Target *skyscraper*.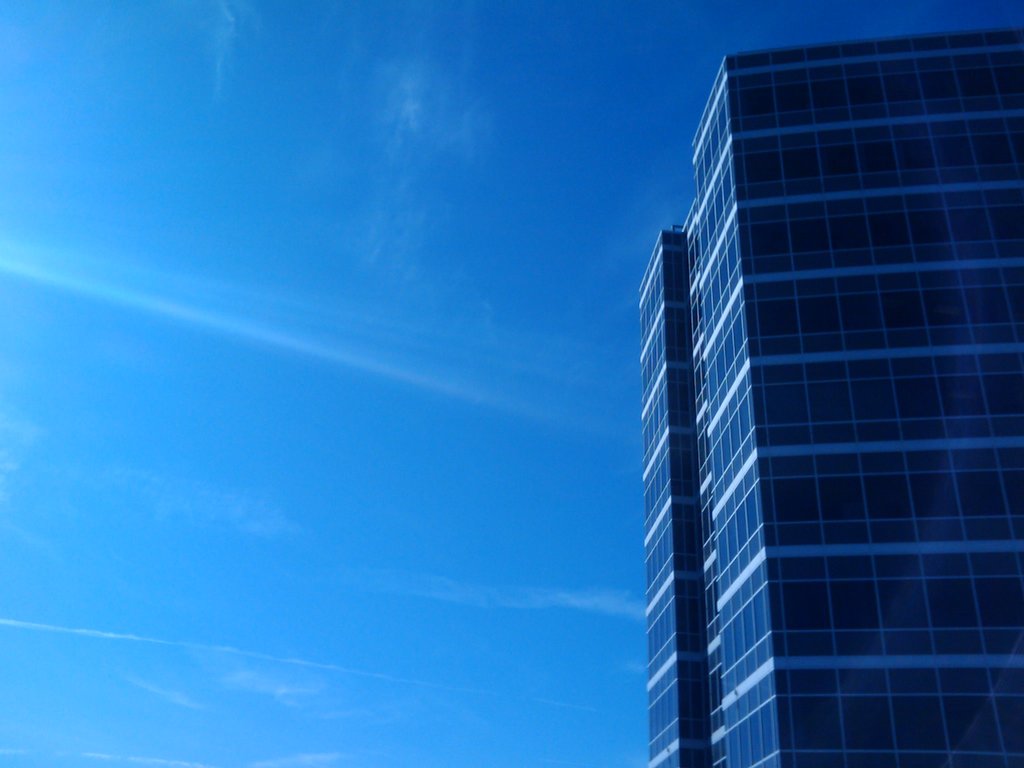
Target region: 618,53,991,766.
